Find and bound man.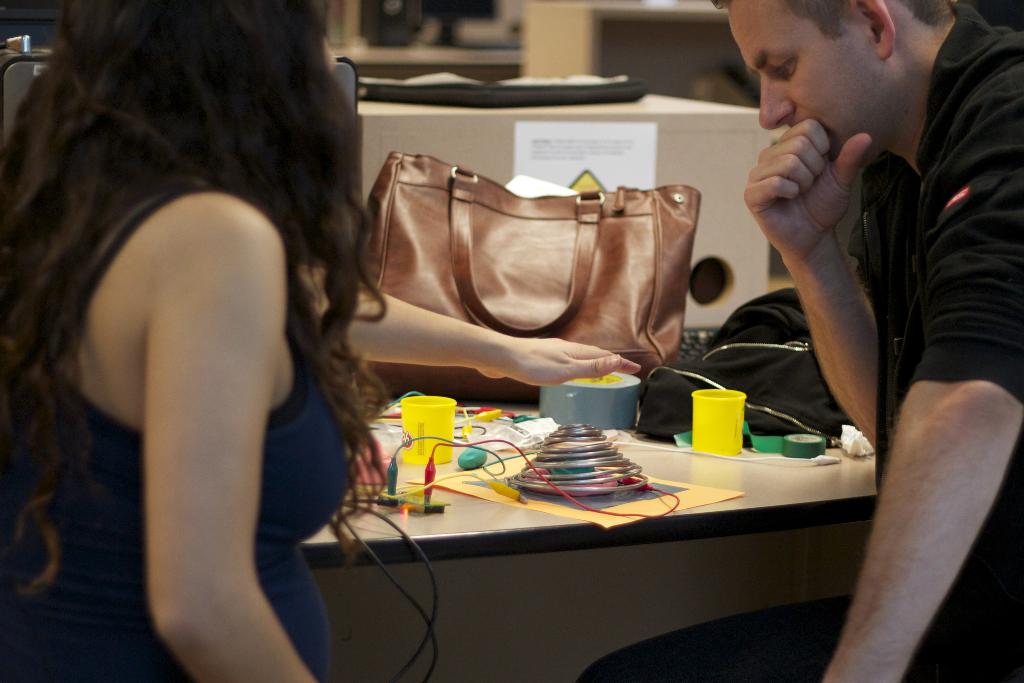
Bound: (x1=577, y1=0, x2=1023, y2=682).
